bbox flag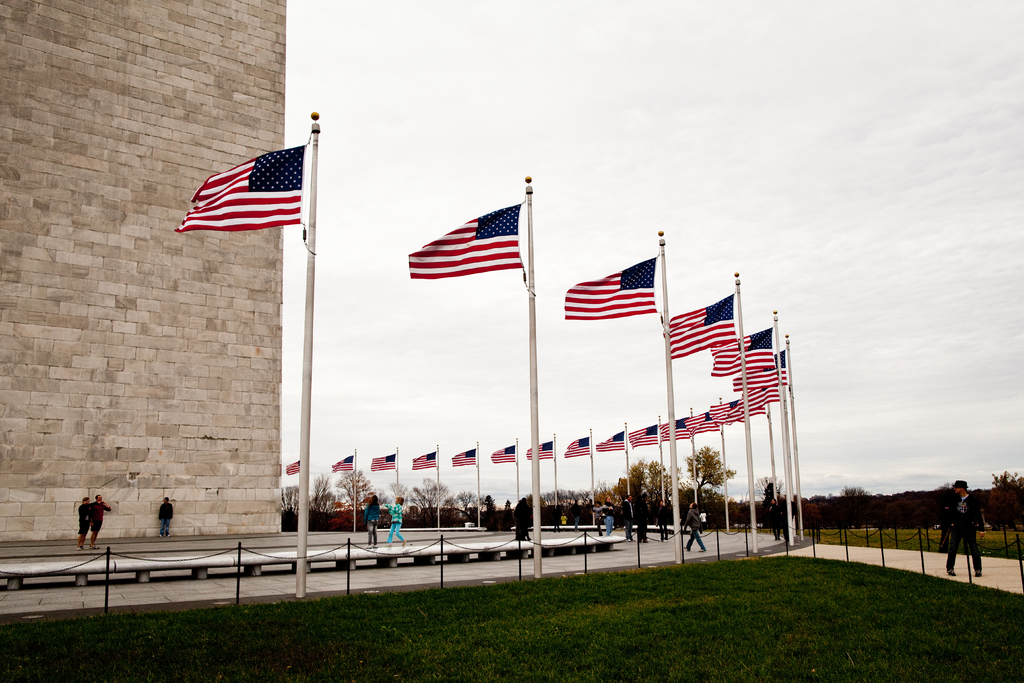
280 460 301 475
